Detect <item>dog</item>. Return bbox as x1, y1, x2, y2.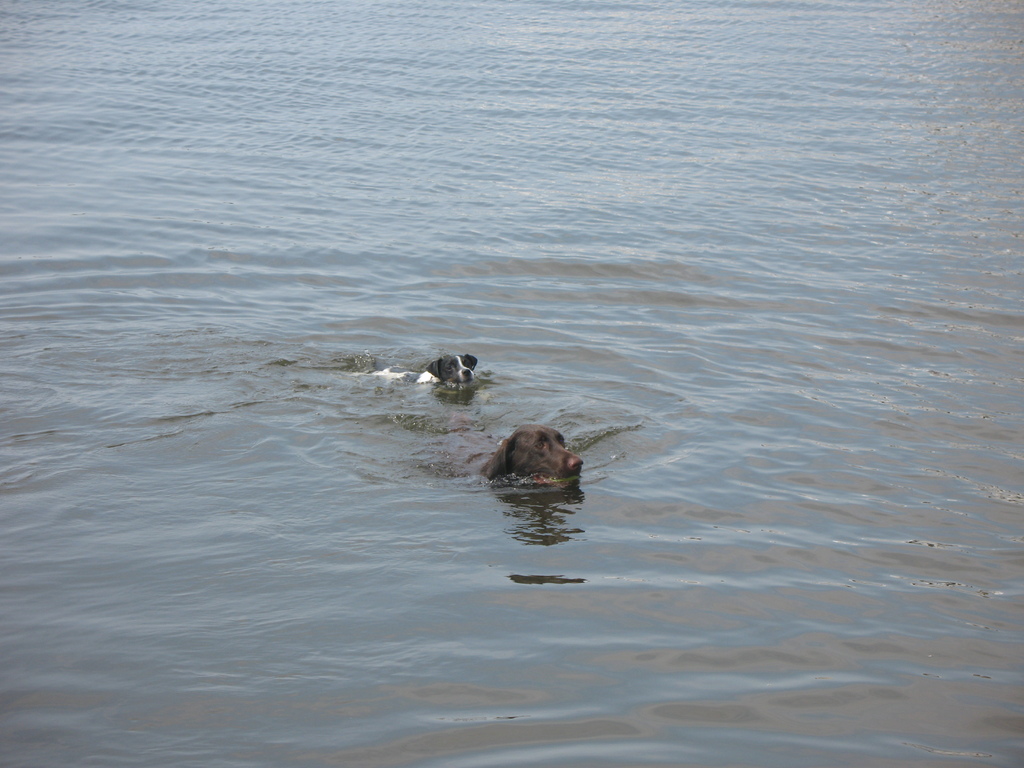
356, 354, 475, 390.
